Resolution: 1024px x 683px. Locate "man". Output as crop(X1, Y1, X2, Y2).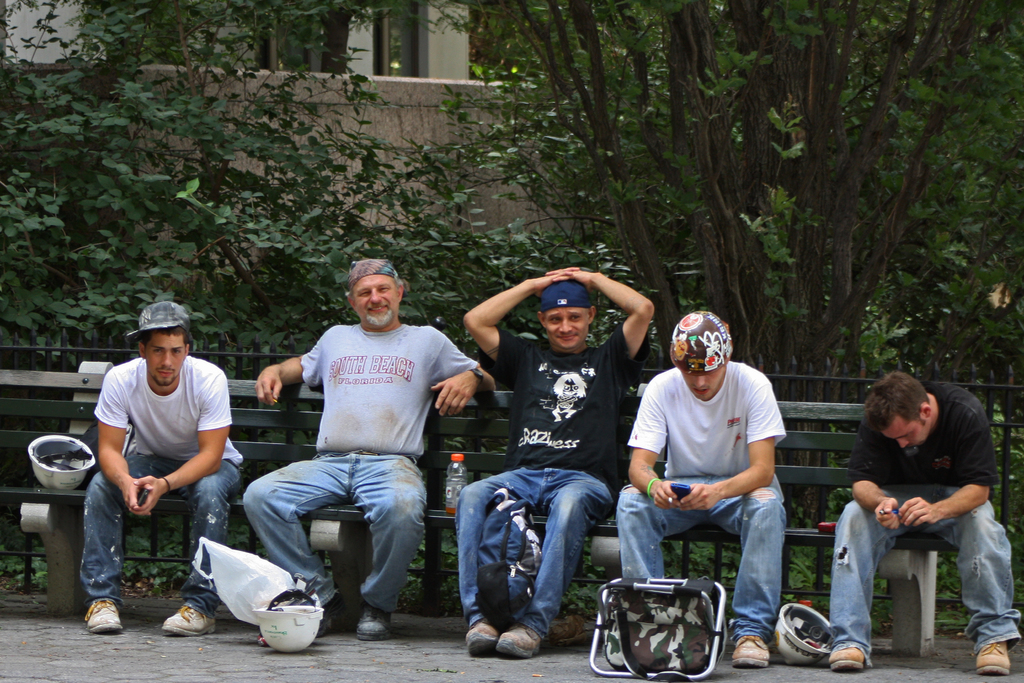
crop(821, 368, 1023, 680).
